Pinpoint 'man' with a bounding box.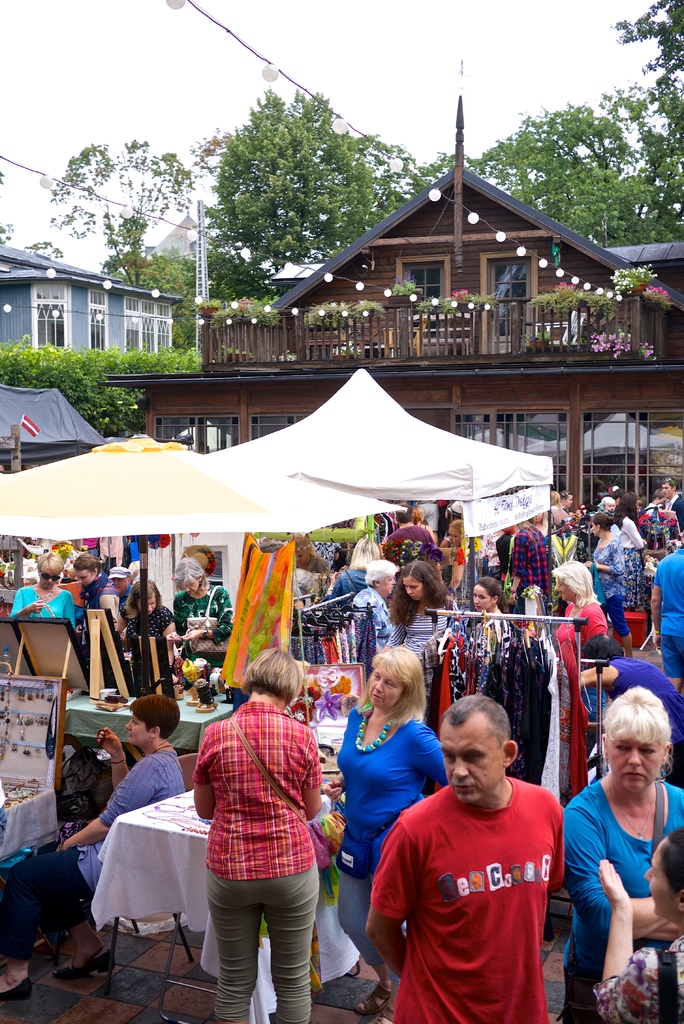
<bbox>366, 684, 588, 1016</bbox>.
